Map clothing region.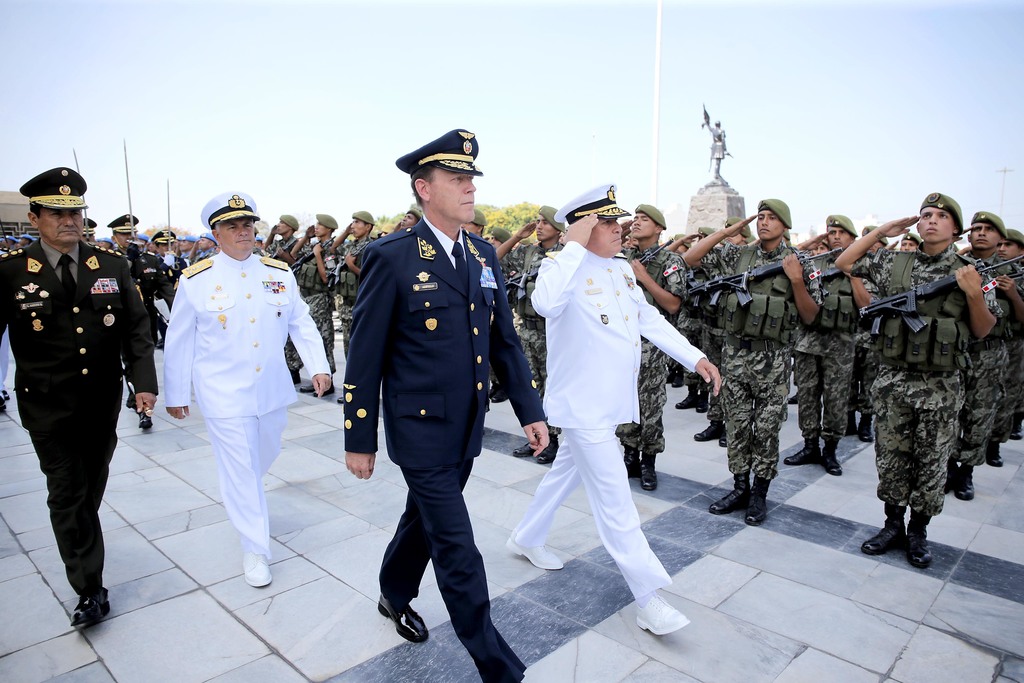
Mapped to bbox=(951, 252, 1004, 457).
